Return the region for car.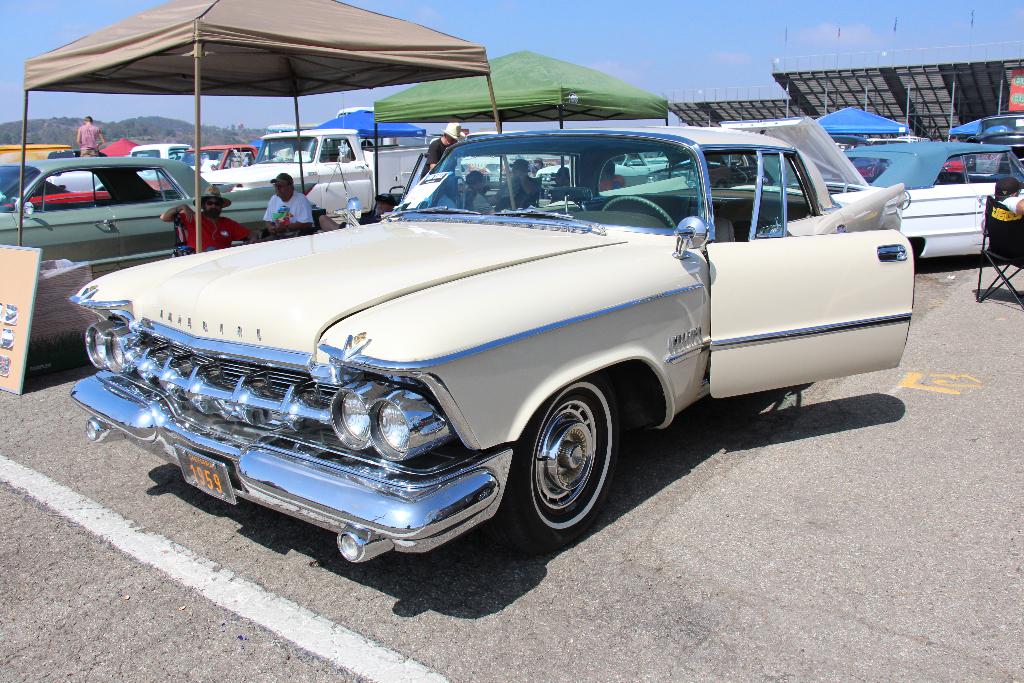
(0,157,316,281).
